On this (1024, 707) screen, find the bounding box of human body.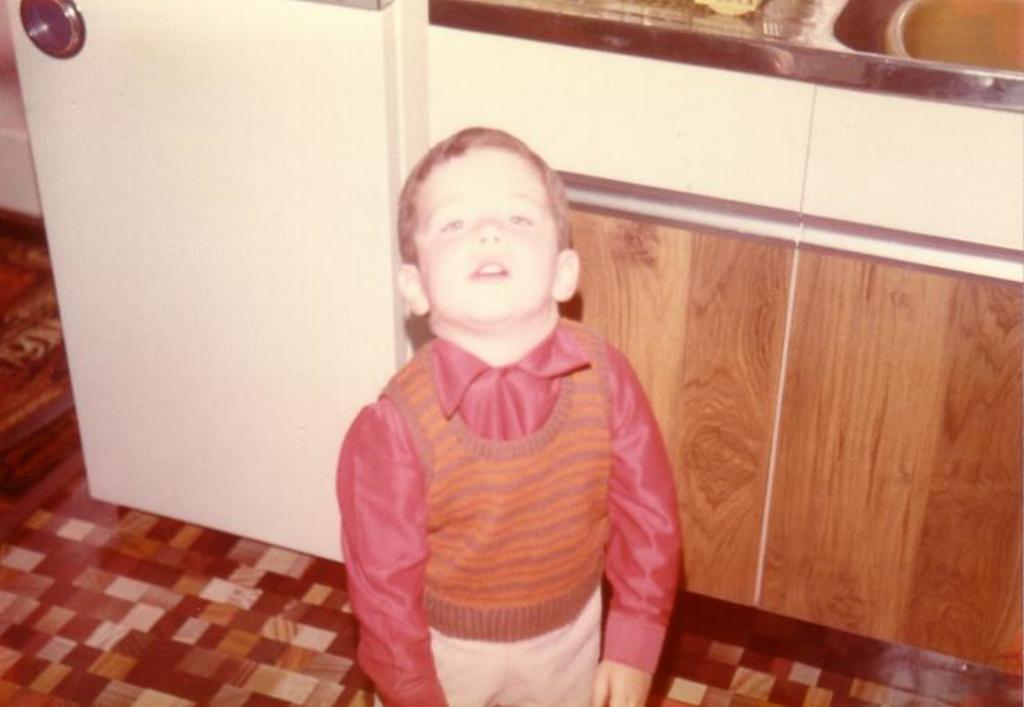
Bounding box: box(321, 156, 706, 706).
